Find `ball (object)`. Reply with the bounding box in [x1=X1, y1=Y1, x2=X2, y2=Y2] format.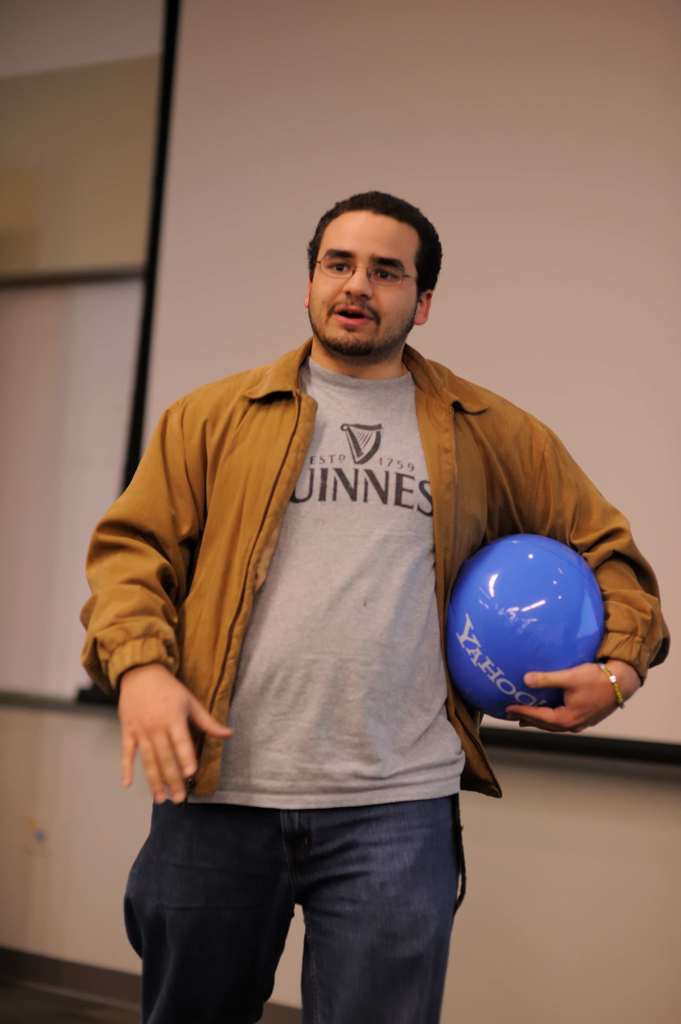
[x1=453, y1=538, x2=617, y2=720].
